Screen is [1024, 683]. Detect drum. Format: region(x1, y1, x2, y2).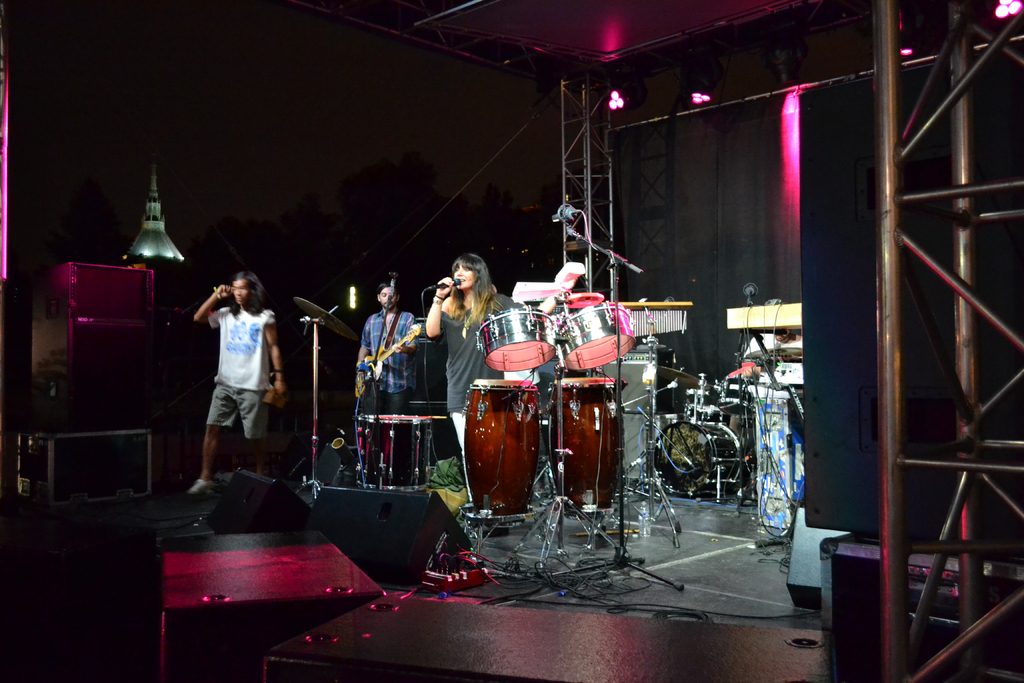
region(657, 414, 744, 491).
